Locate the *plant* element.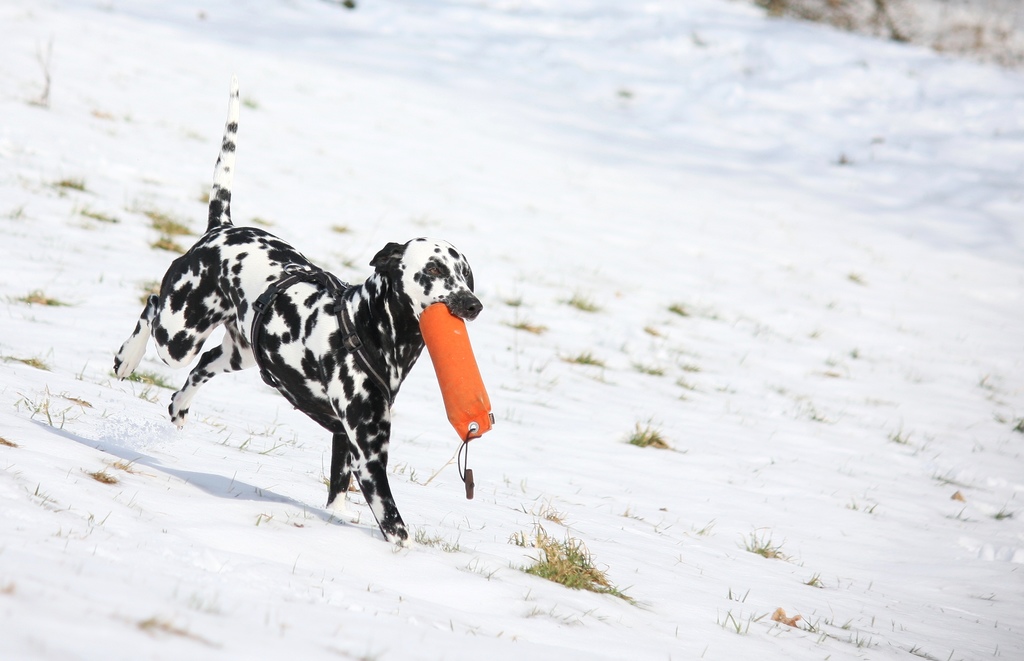
Element bbox: 720 581 879 660.
